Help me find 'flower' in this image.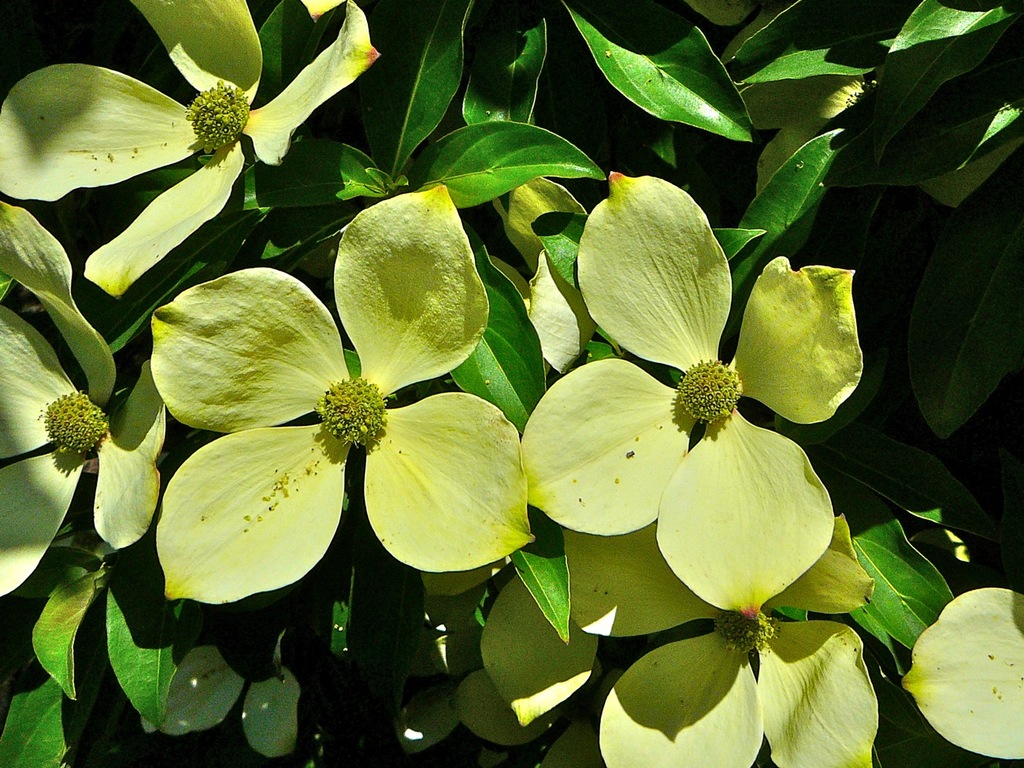
Found it: locate(903, 587, 1023, 759).
